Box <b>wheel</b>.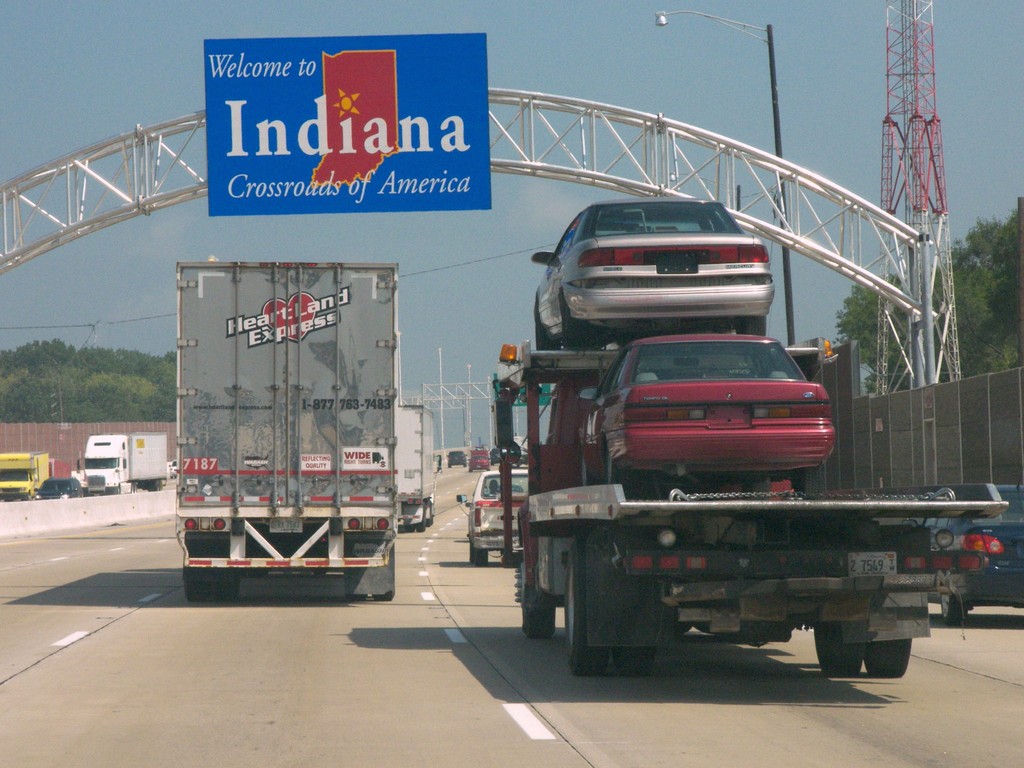
l=815, t=621, r=863, b=675.
